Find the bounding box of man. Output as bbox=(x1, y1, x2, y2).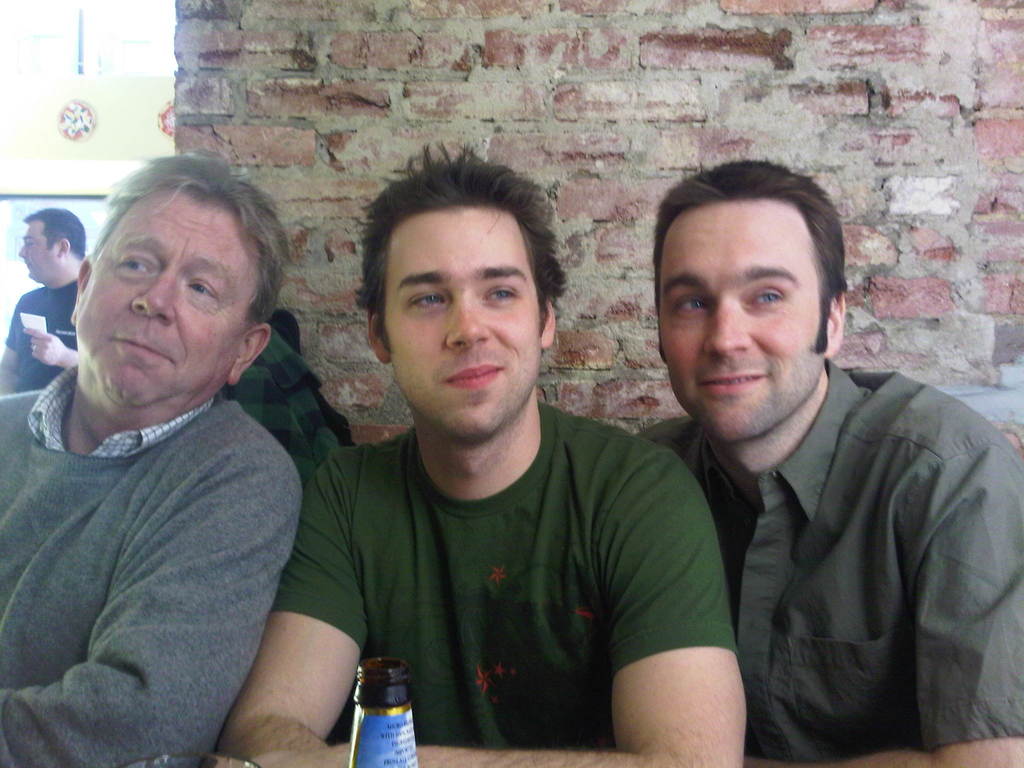
bbox=(586, 153, 1009, 767).
